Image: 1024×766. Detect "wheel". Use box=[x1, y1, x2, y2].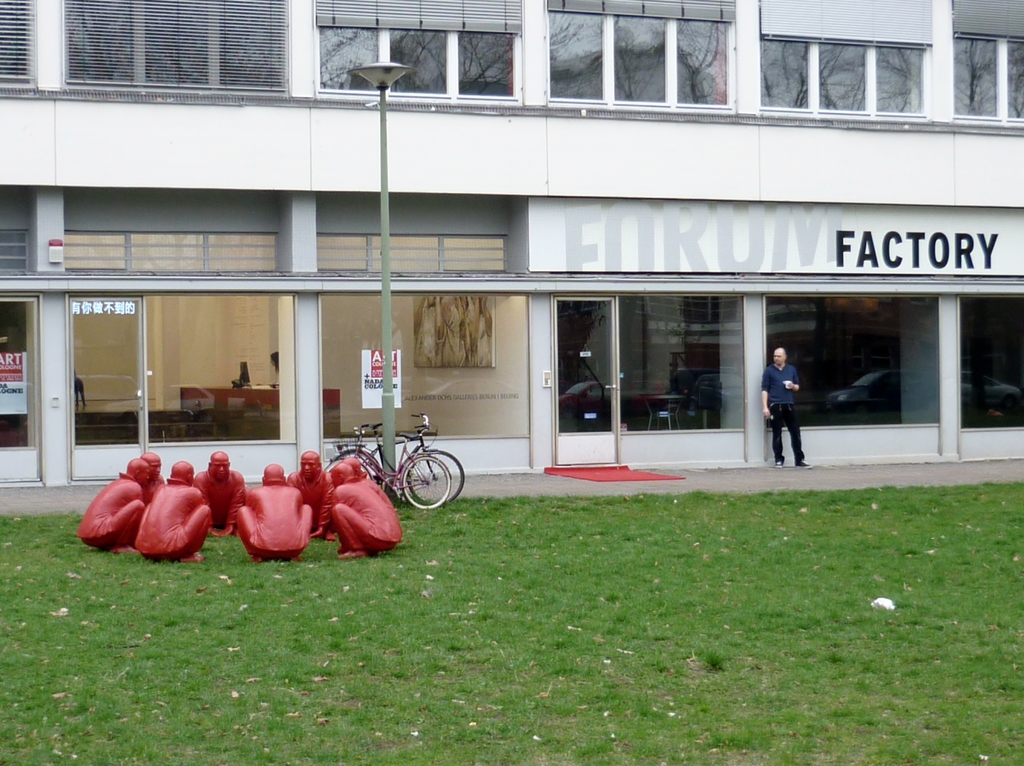
box=[403, 457, 448, 508].
